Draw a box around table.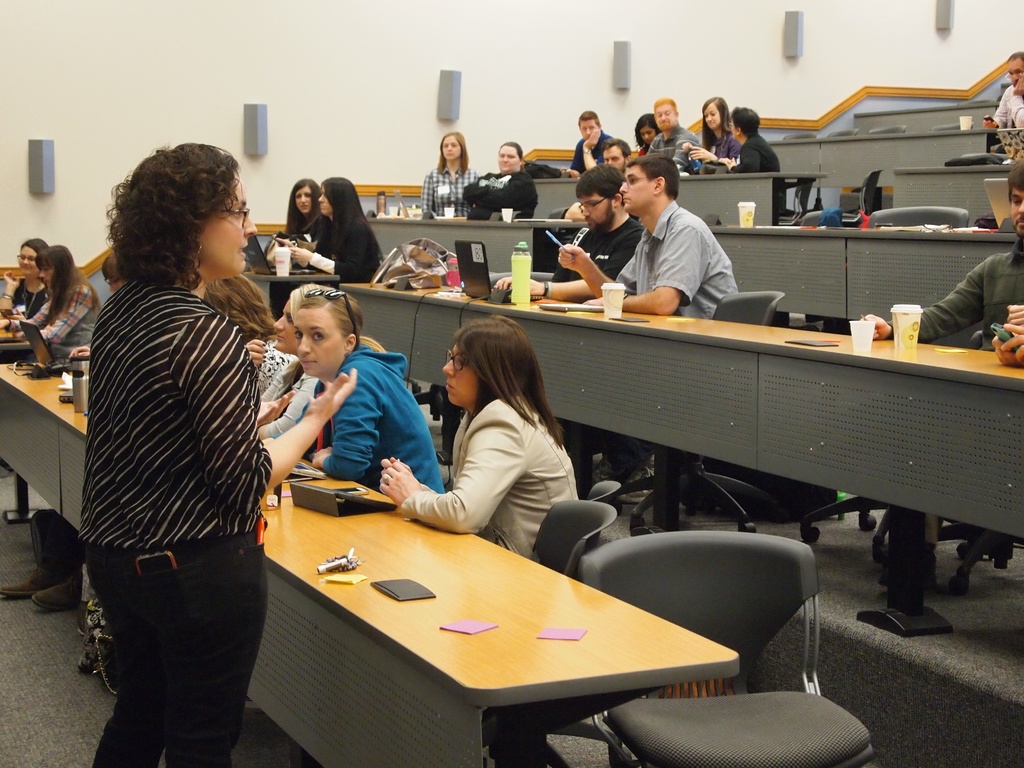
Rect(899, 161, 1018, 225).
